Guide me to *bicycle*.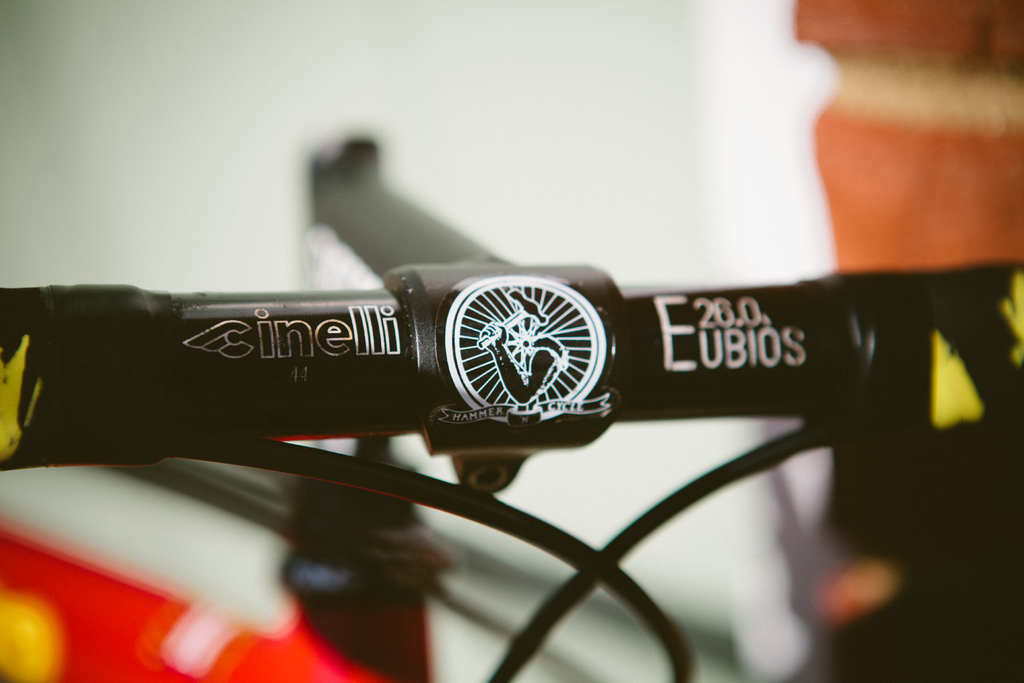
Guidance: bbox=[0, 128, 1023, 682].
